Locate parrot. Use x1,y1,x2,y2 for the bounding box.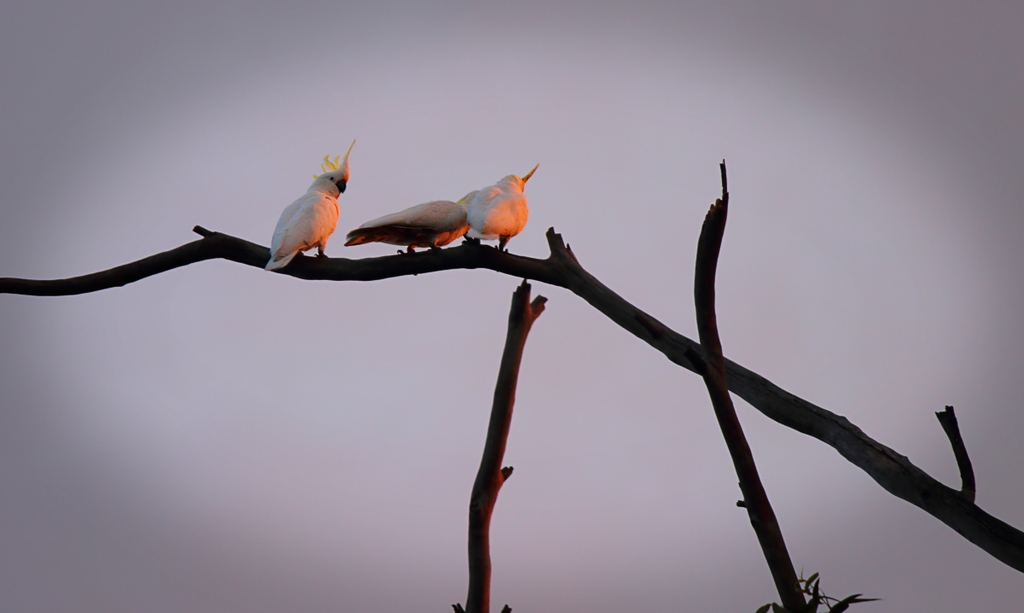
345,188,479,264.
